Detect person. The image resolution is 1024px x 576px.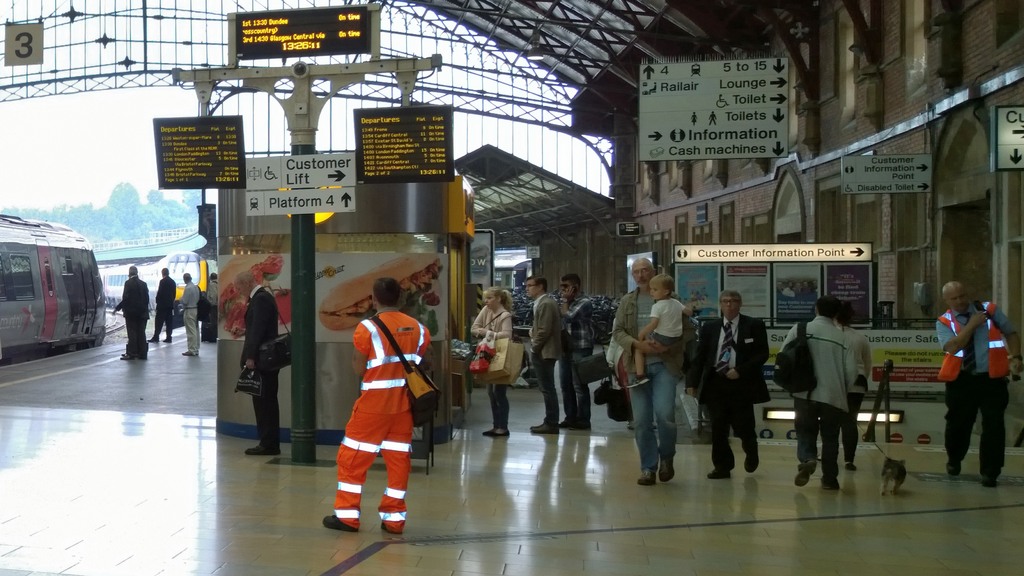
{"left": 566, "top": 271, "right": 597, "bottom": 434}.
